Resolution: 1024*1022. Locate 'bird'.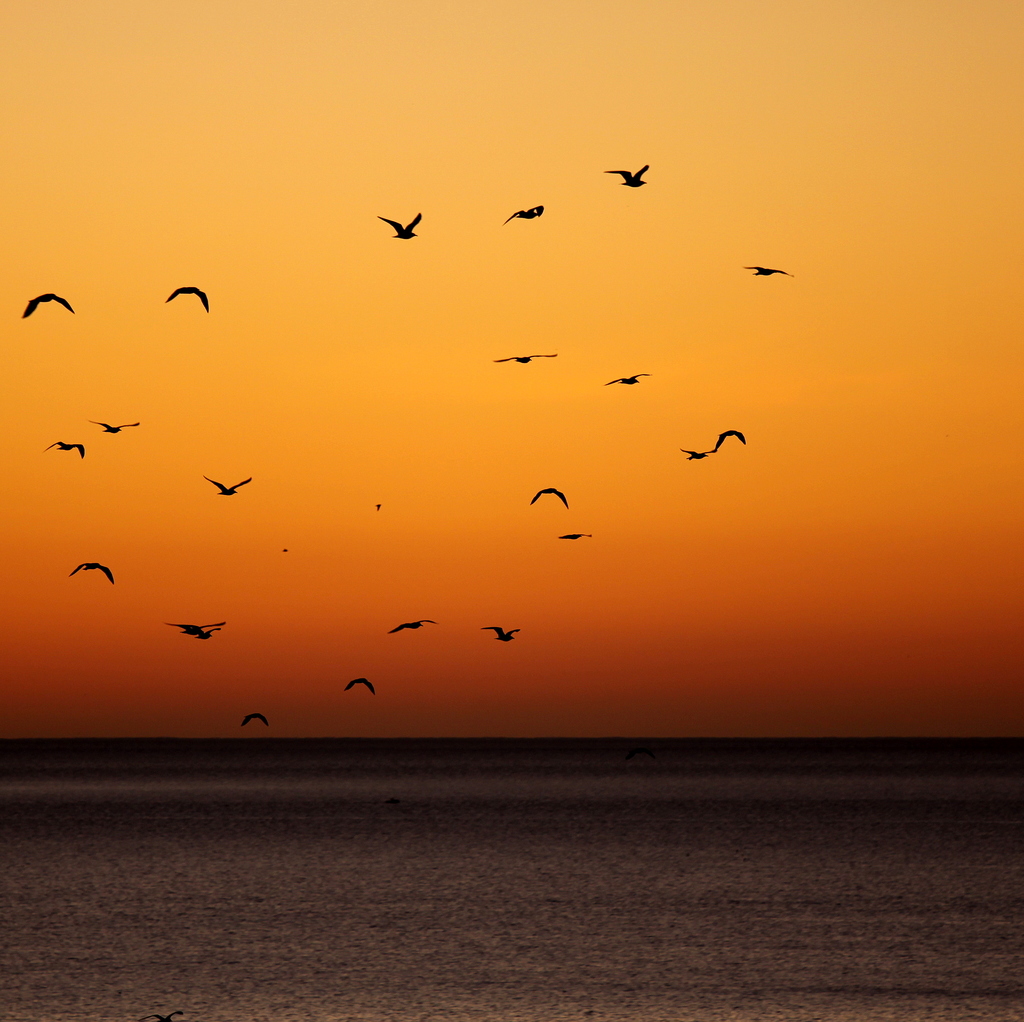
63 561 116 587.
